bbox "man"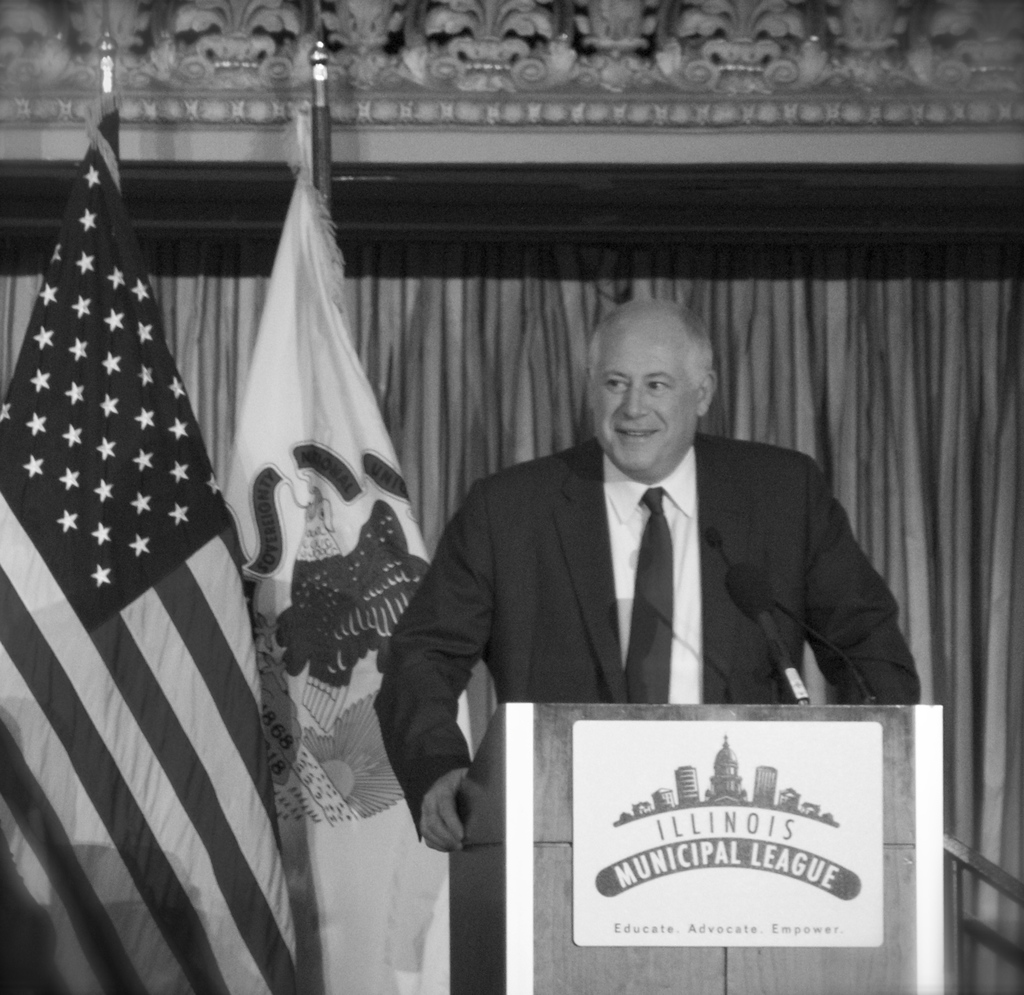
(391, 304, 926, 858)
